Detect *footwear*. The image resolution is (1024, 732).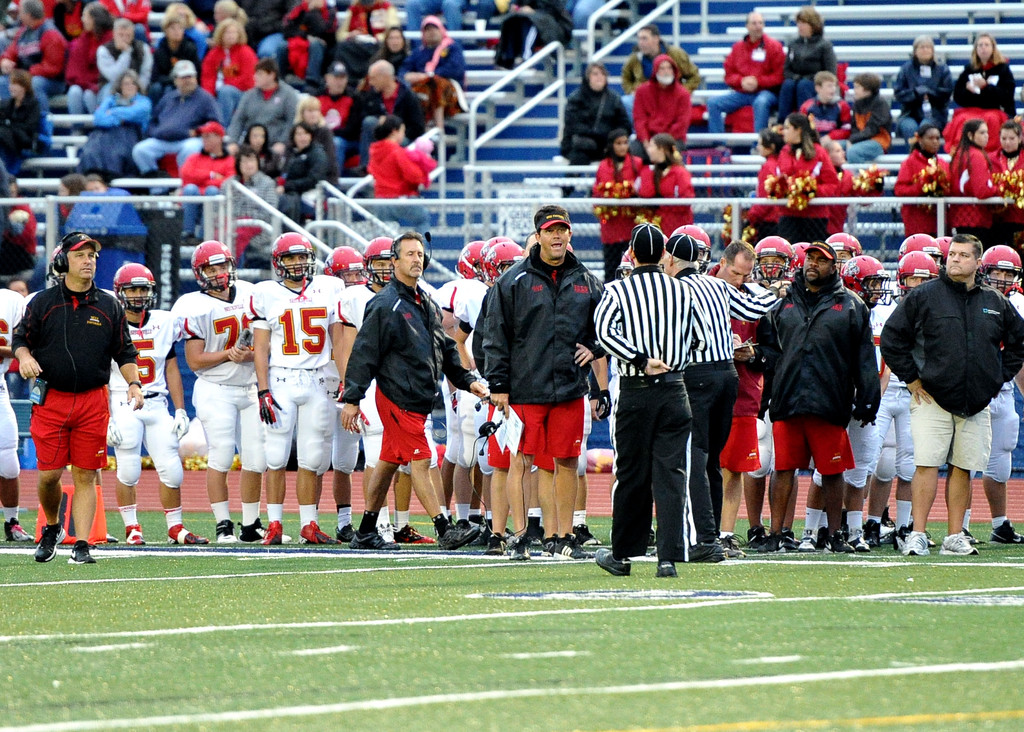
689 541 726 562.
